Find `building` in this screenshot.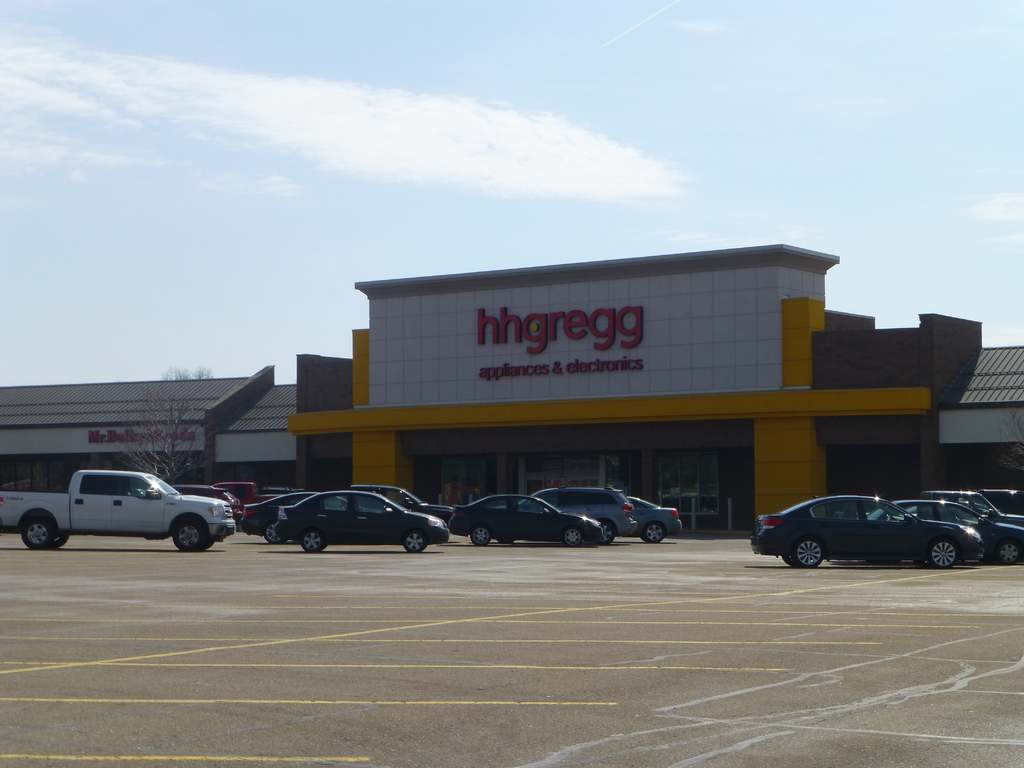
The bounding box for `building` is pyautogui.locateOnScreen(0, 237, 1023, 556).
